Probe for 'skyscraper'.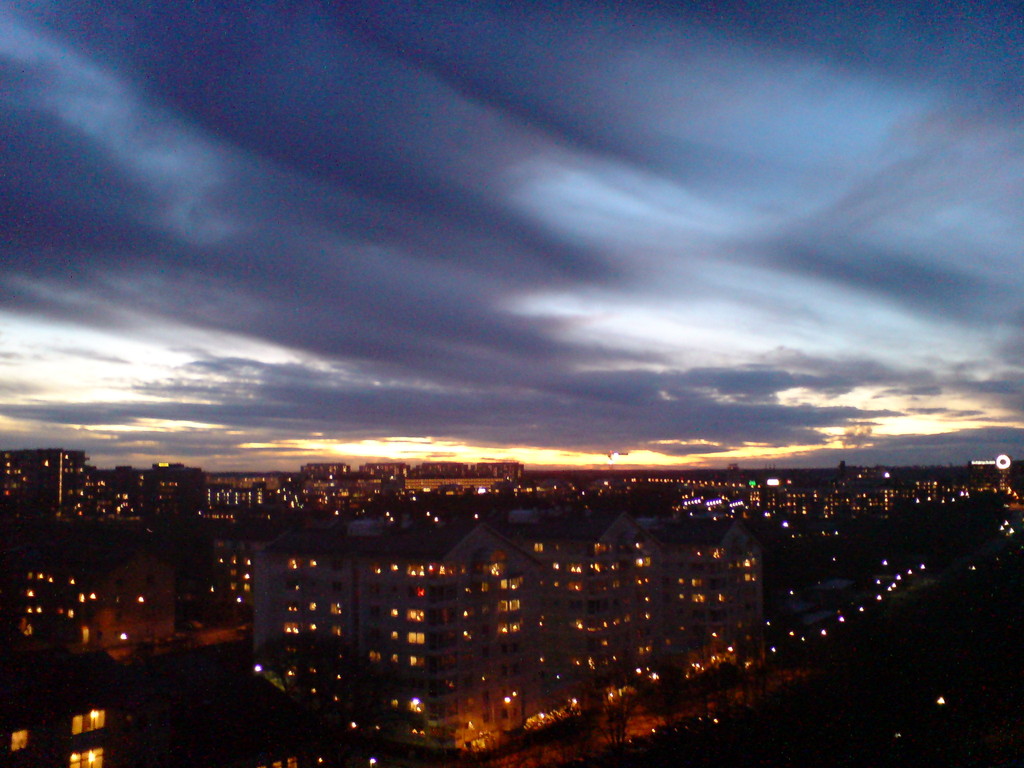
Probe result: BBox(389, 455, 511, 545).
